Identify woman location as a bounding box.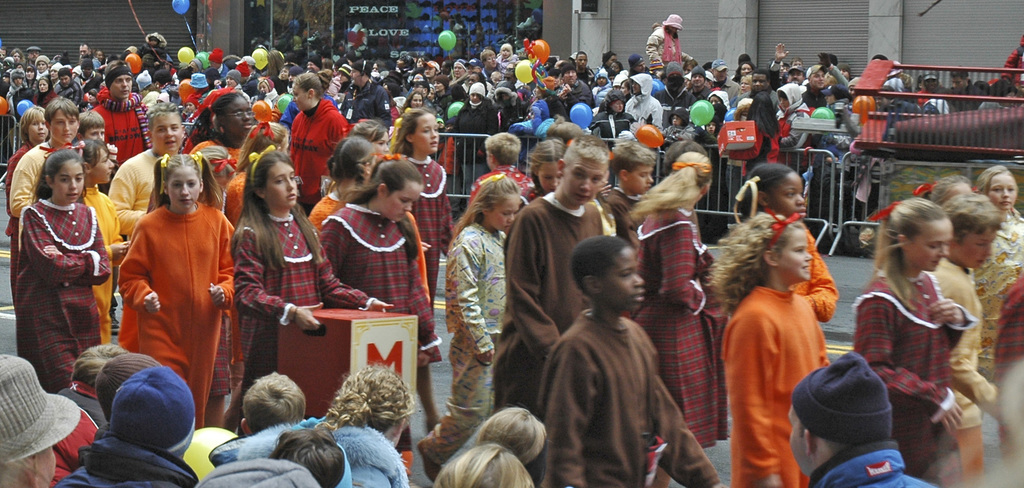
locate(288, 70, 354, 208).
